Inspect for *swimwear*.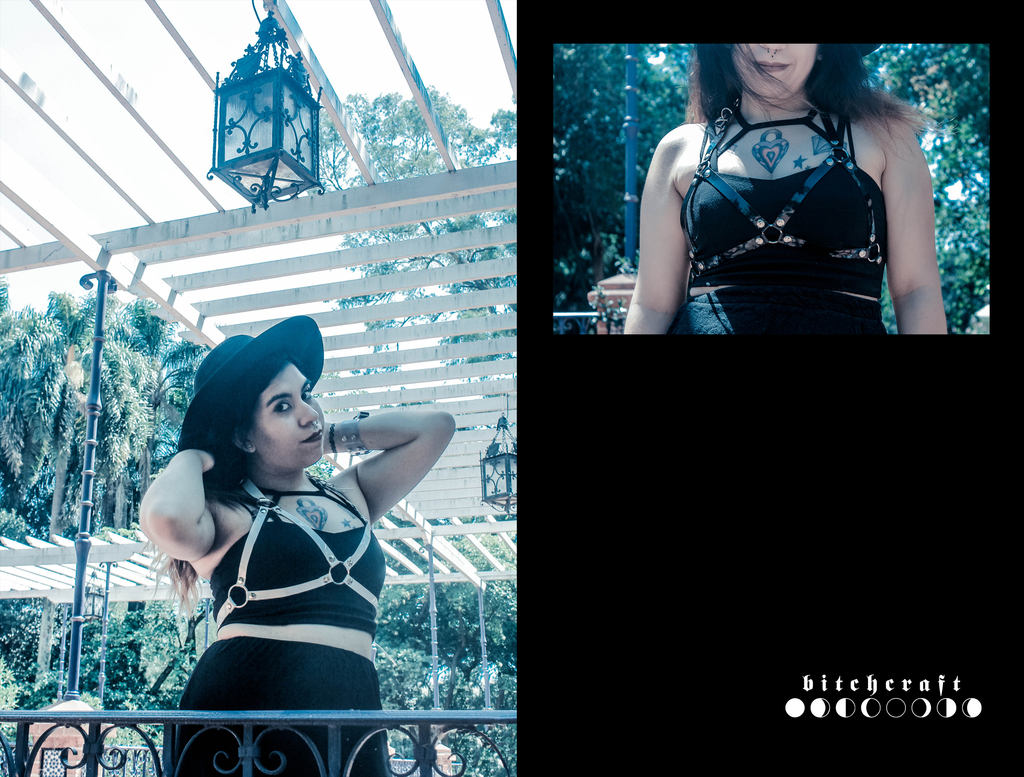
Inspection: x1=212, y1=472, x2=393, y2=634.
